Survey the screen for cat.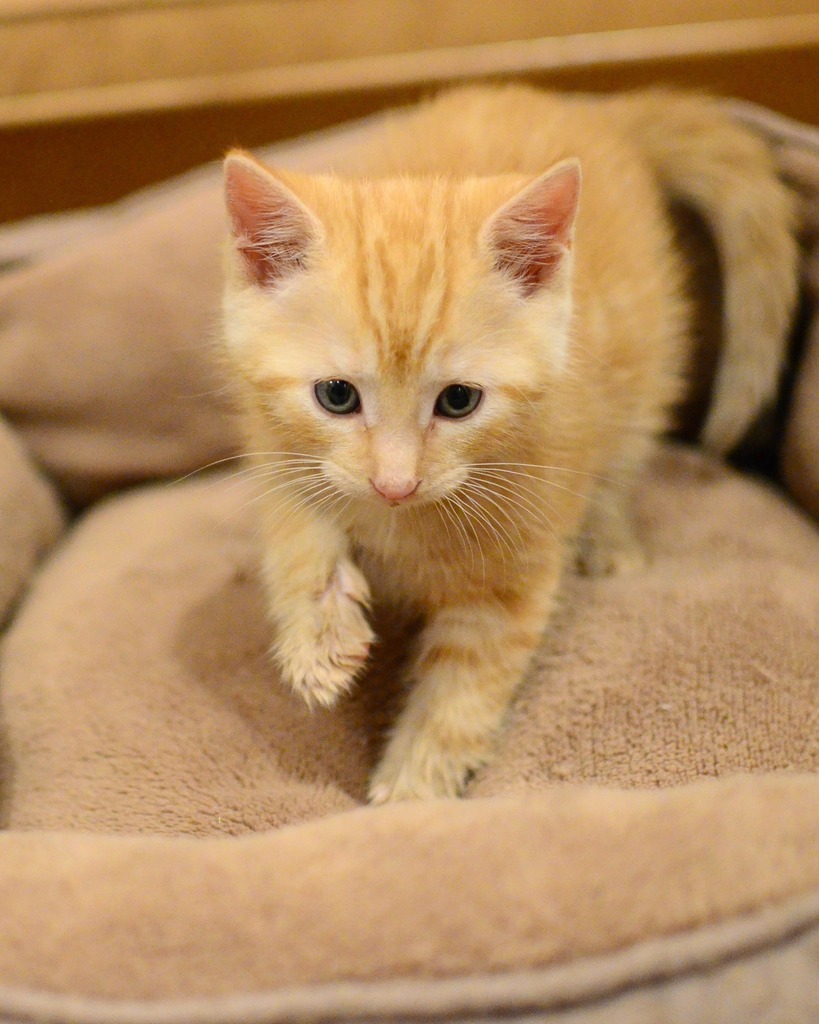
Survey found: (161,76,804,805).
